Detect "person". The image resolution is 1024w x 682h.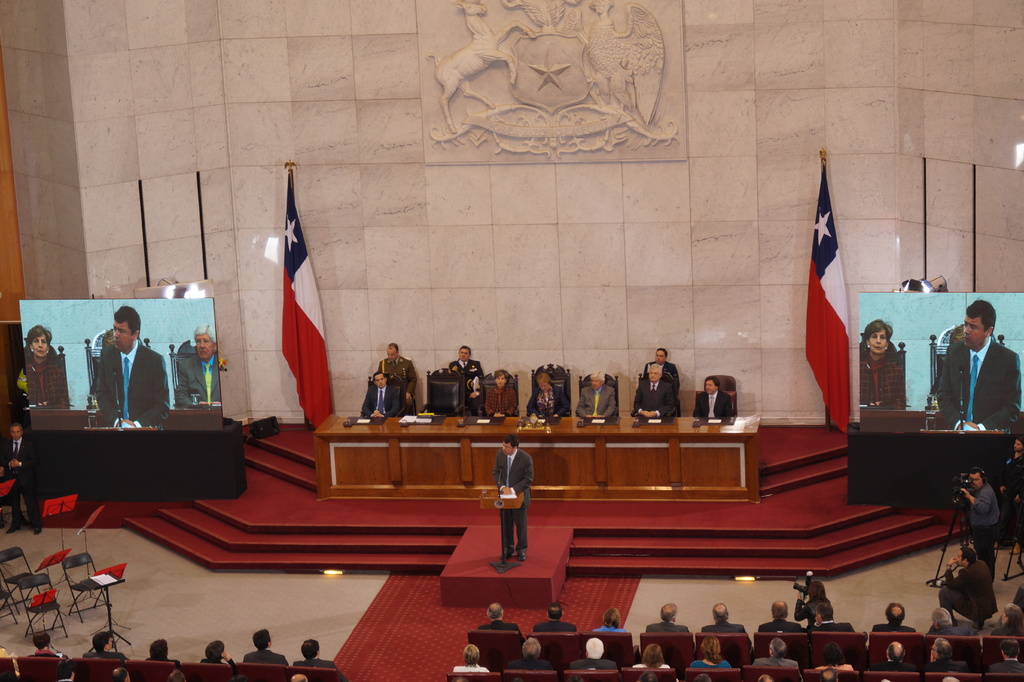
(569, 637, 620, 673).
